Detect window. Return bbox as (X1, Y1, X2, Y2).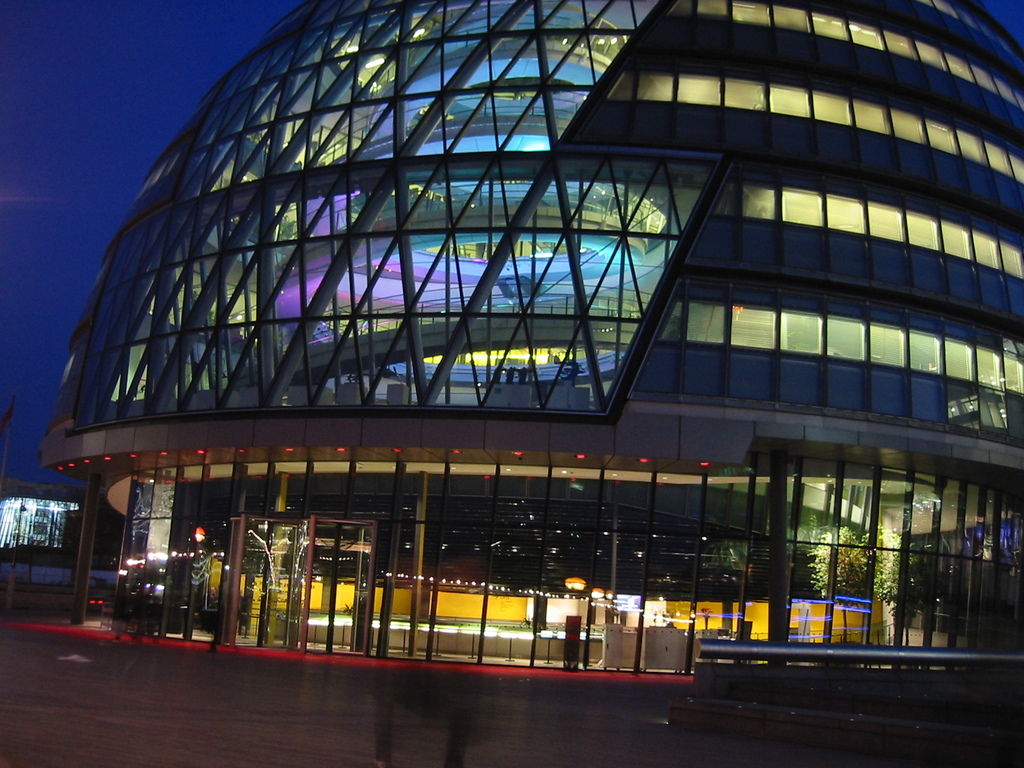
(889, 108, 927, 143).
